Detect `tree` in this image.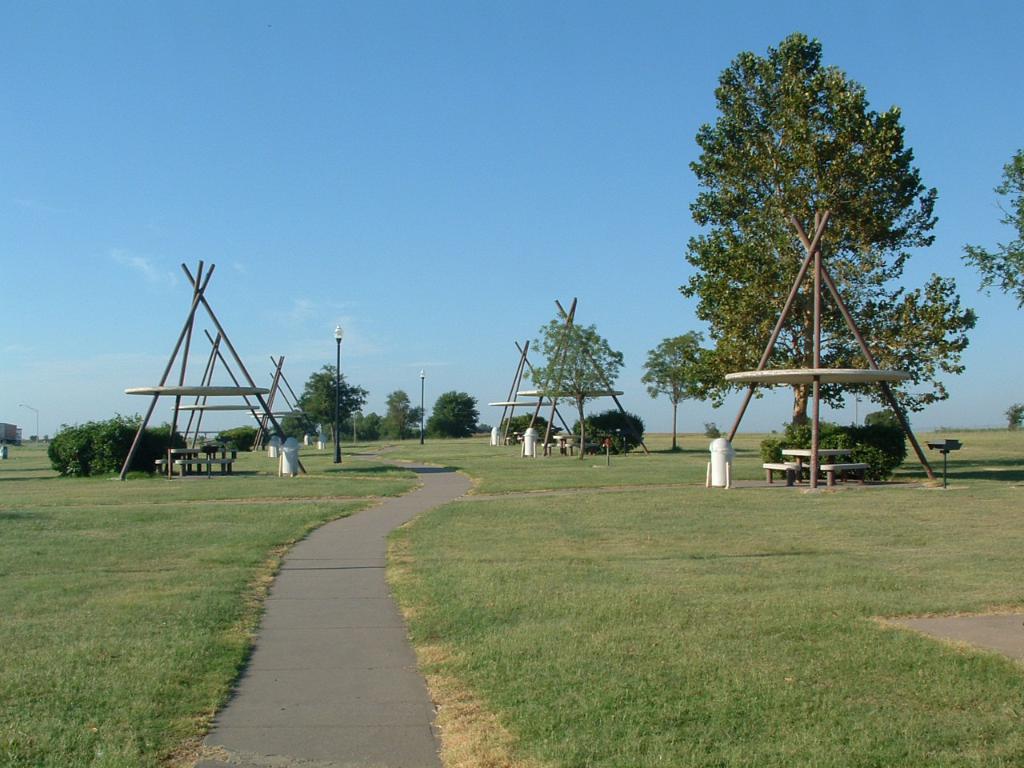
Detection: <region>370, 411, 385, 442</region>.
